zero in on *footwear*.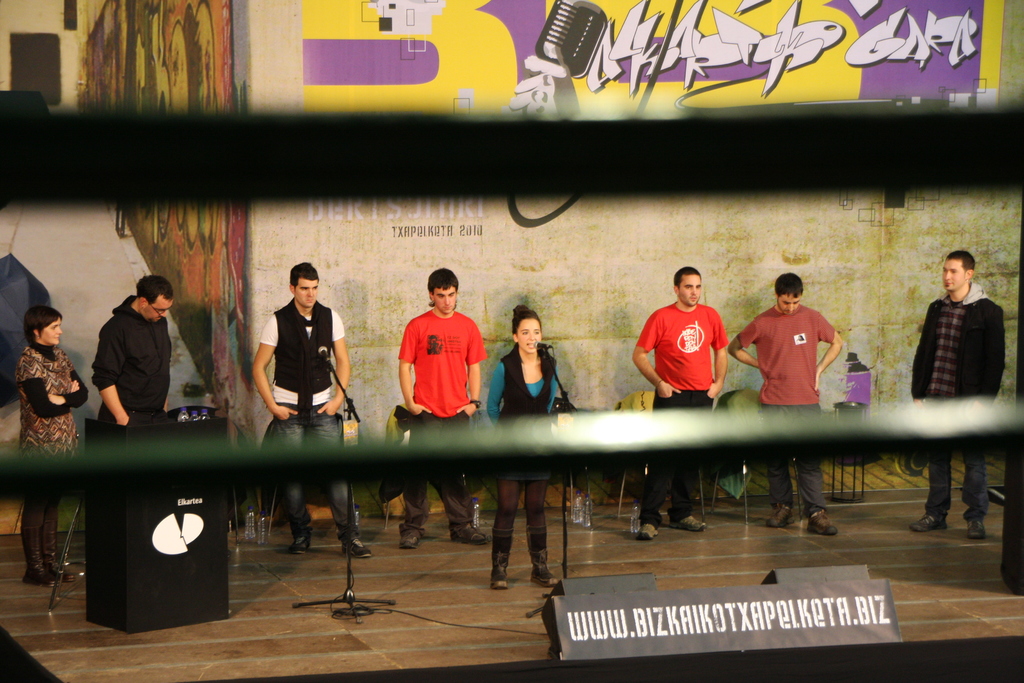
Zeroed in: x1=635, y1=524, x2=662, y2=539.
